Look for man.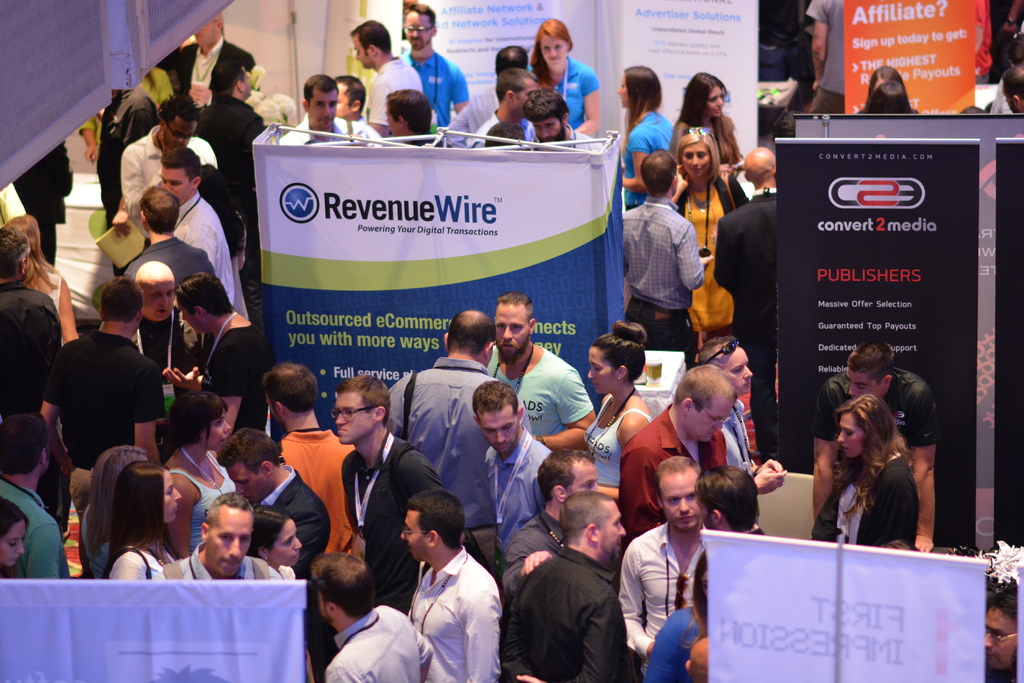
Found: <bbox>0, 410, 70, 581</bbox>.
